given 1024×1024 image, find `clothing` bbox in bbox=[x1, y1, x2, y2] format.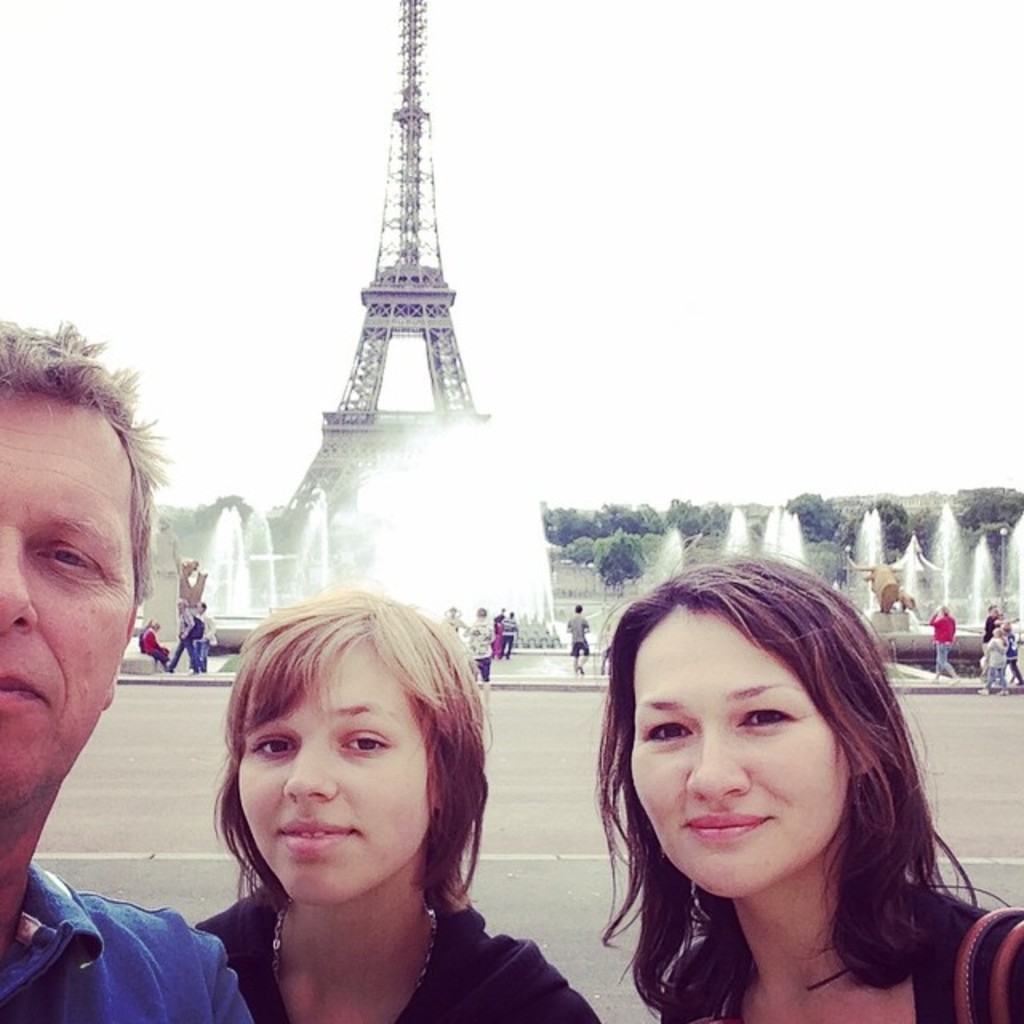
bbox=[141, 622, 168, 664].
